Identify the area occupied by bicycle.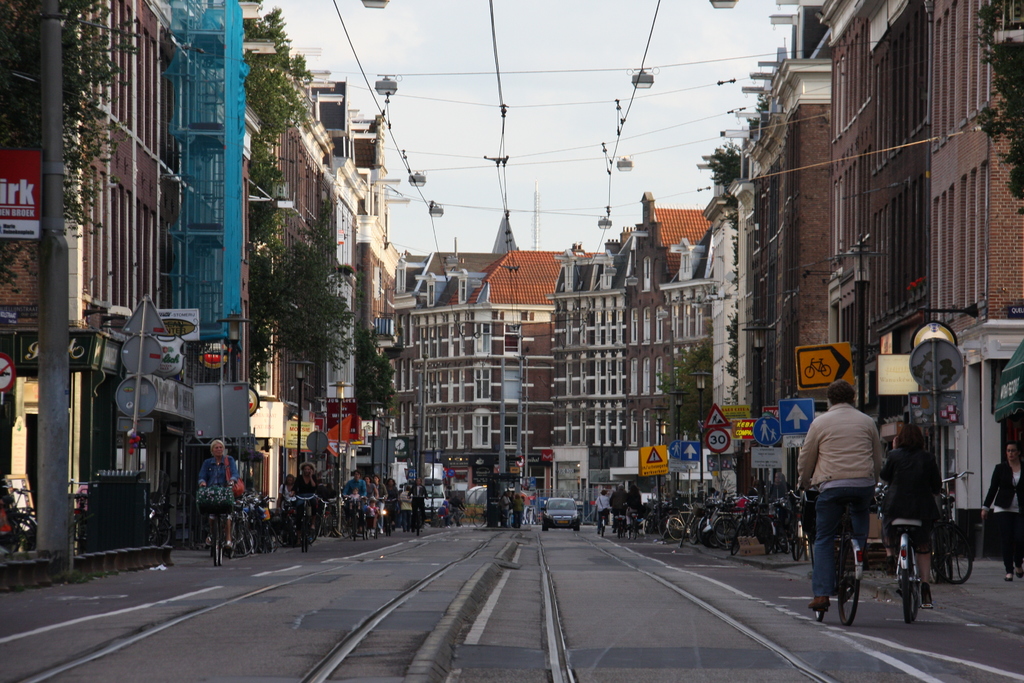
Area: bbox=[365, 495, 387, 541].
